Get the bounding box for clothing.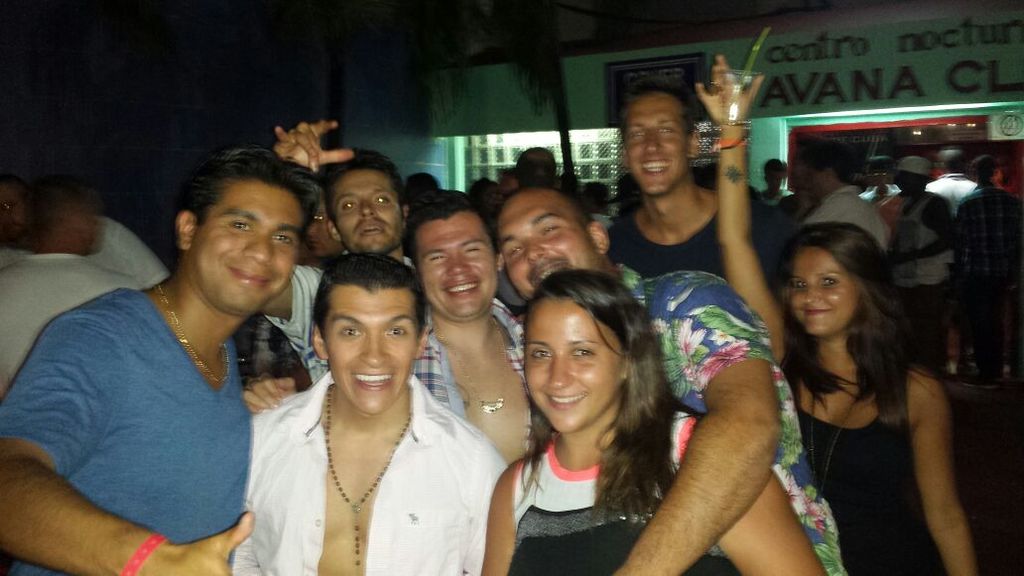
box(0, 285, 253, 575).
